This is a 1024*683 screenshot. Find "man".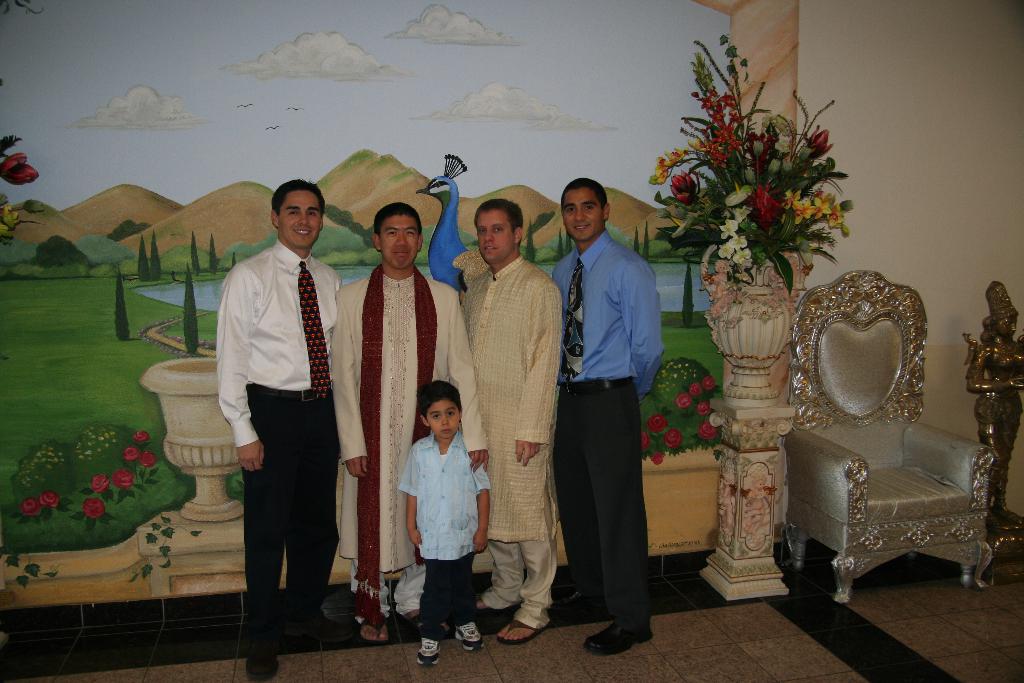
Bounding box: BBox(212, 176, 344, 678).
